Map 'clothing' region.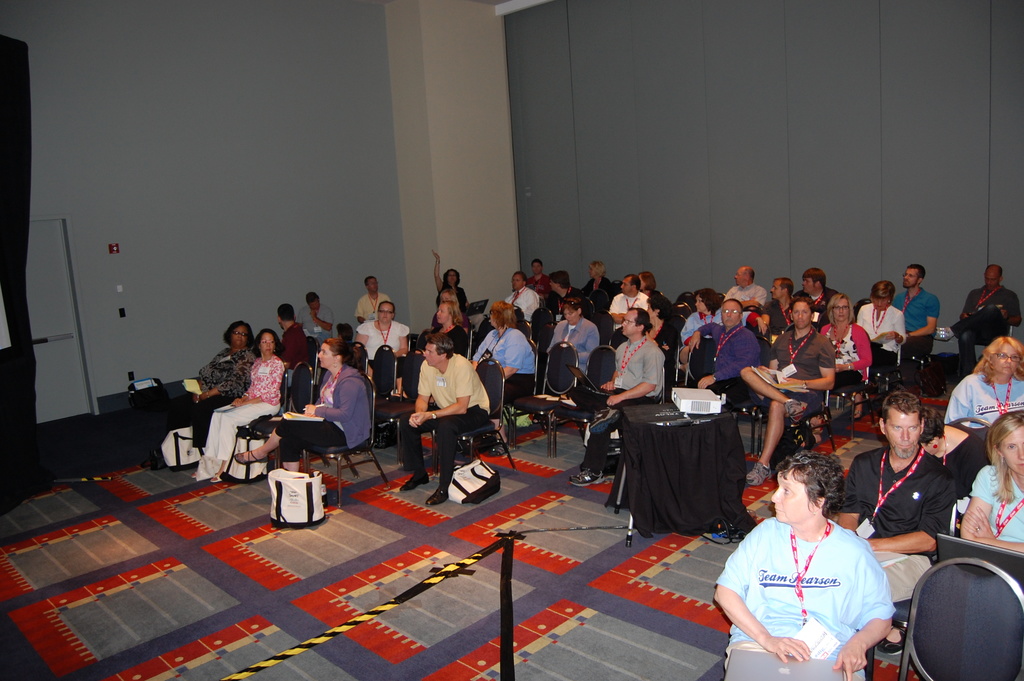
Mapped to x1=942, y1=368, x2=1023, y2=440.
